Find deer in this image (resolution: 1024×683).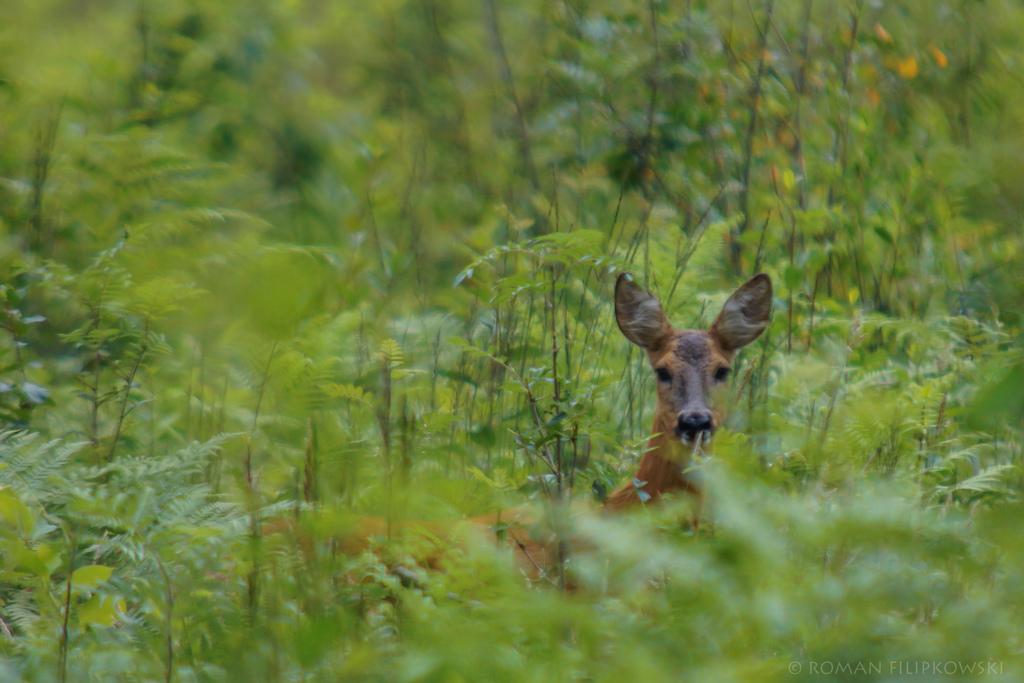
box=[257, 270, 771, 599].
